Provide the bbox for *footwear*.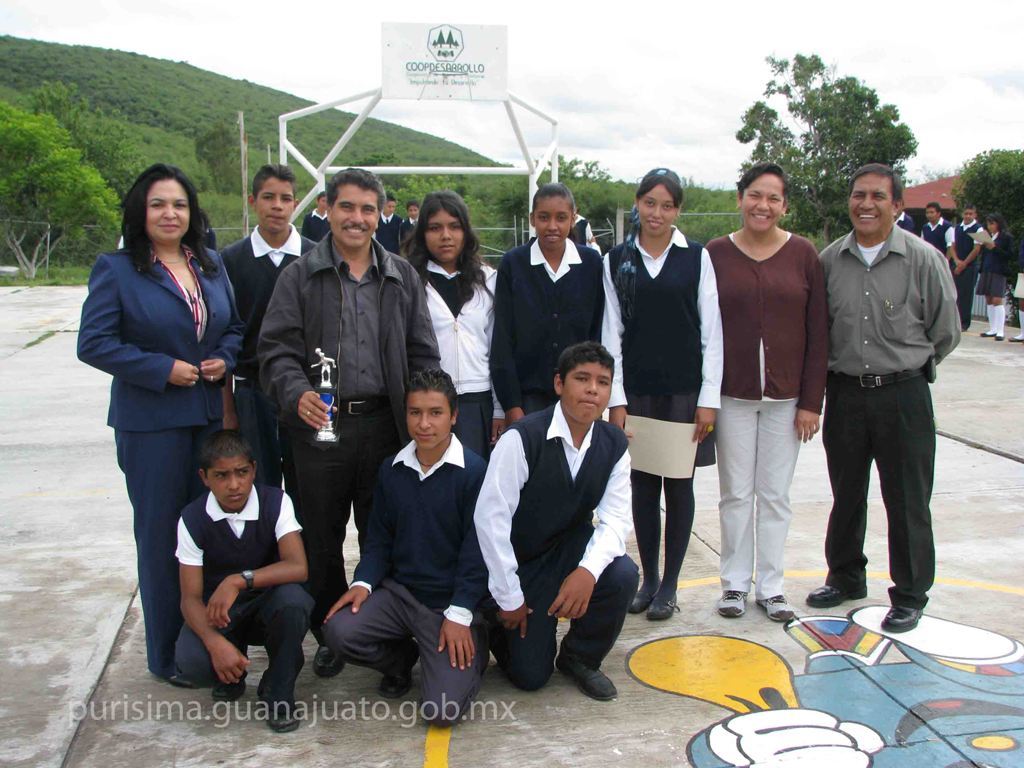
detection(884, 591, 928, 637).
